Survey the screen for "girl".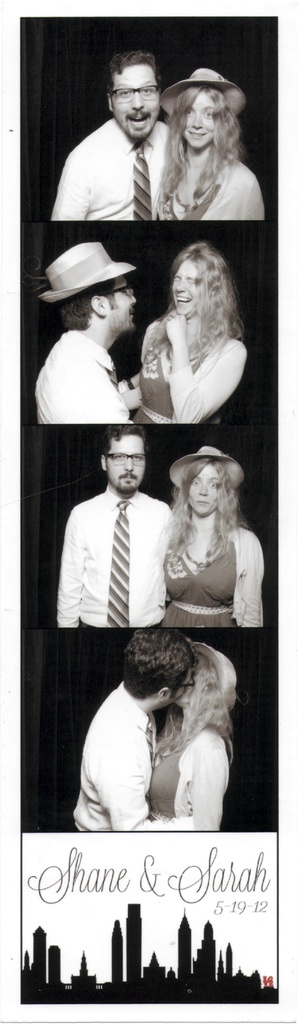
Survey found: locate(138, 243, 251, 421).
